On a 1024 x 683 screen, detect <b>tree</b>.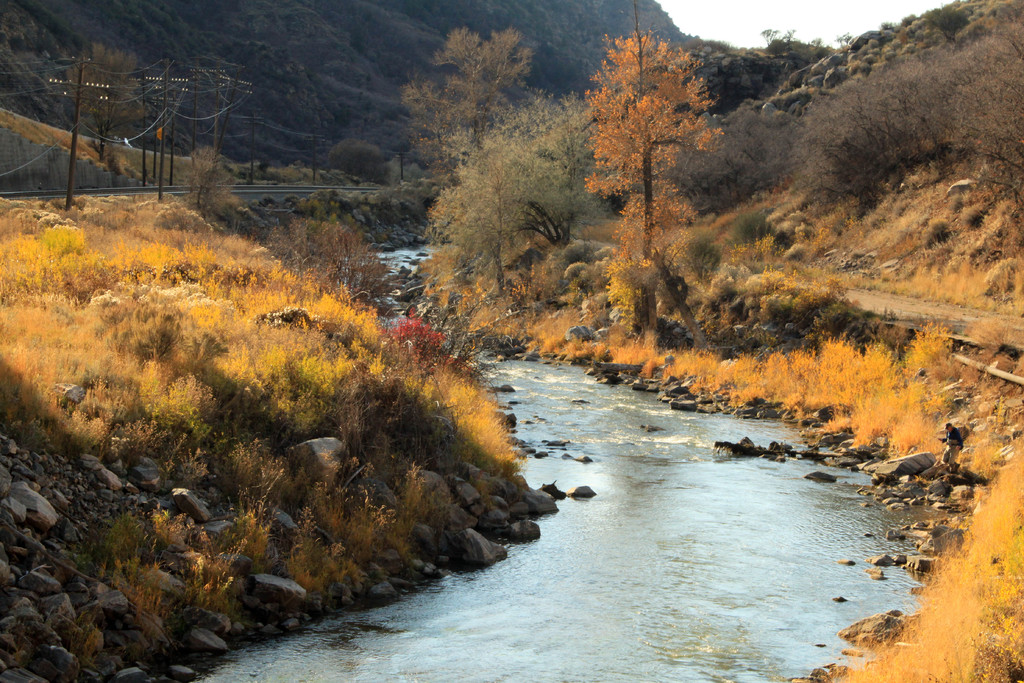
175/146/242/224.
